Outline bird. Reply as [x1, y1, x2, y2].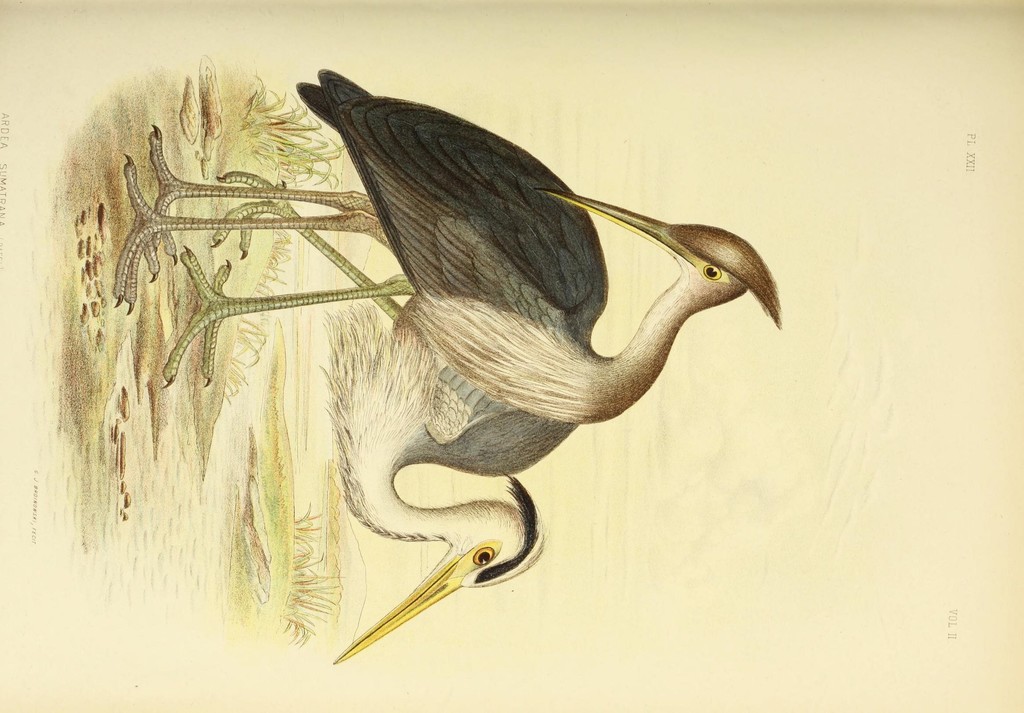
[113, 128, 554, 665].
